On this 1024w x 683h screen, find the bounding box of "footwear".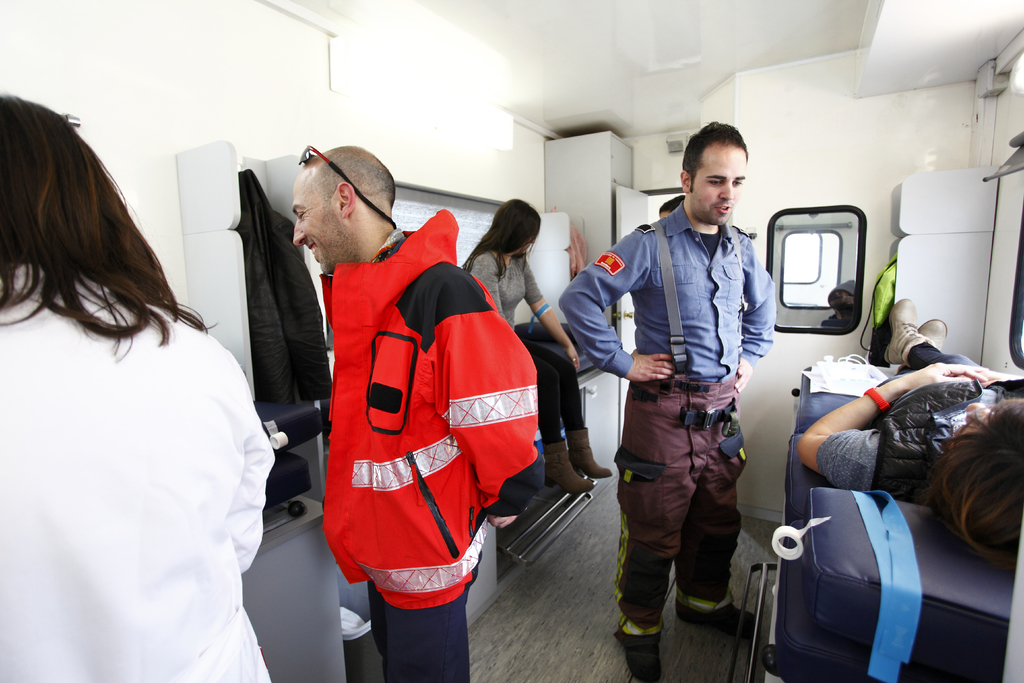
Bounding box: (550, 433, 594, 498).
